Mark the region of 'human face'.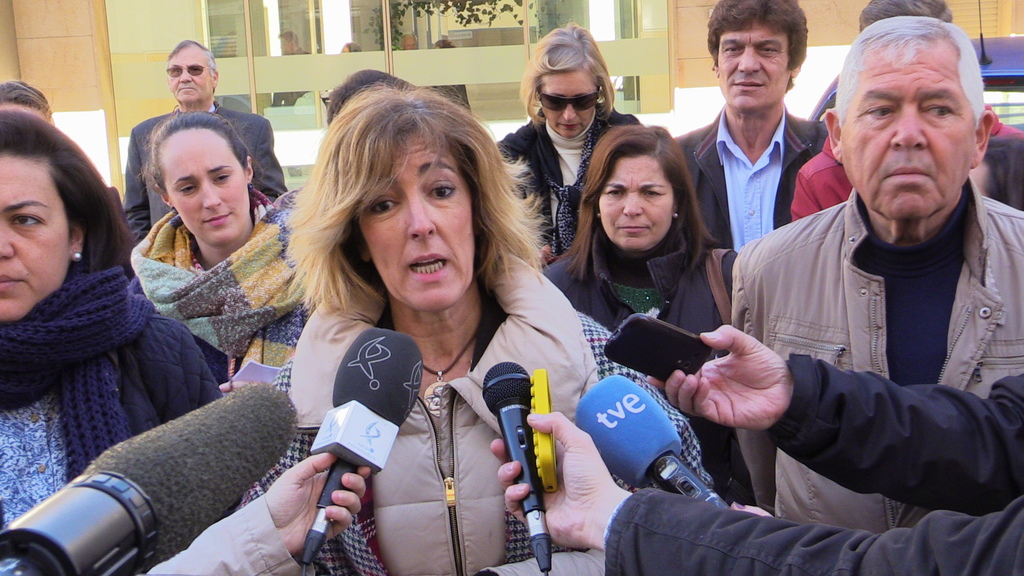
Region: locate(715, 29, 791, 111).
